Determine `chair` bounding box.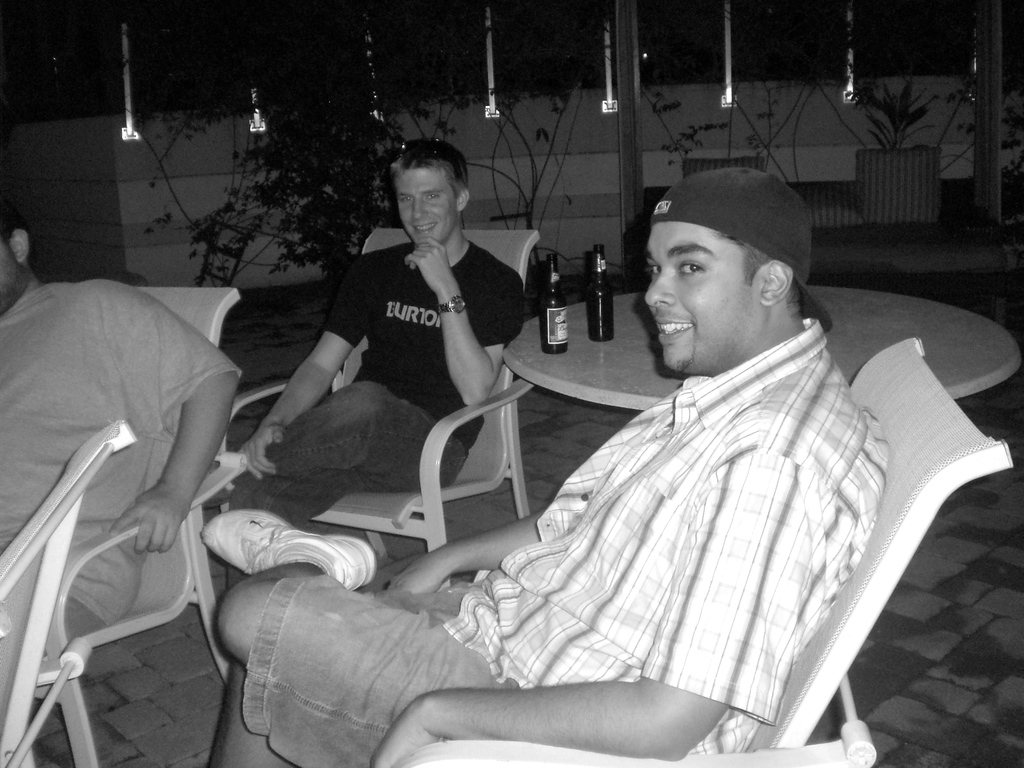
Determined: rect(216, 224, 542, 590).
